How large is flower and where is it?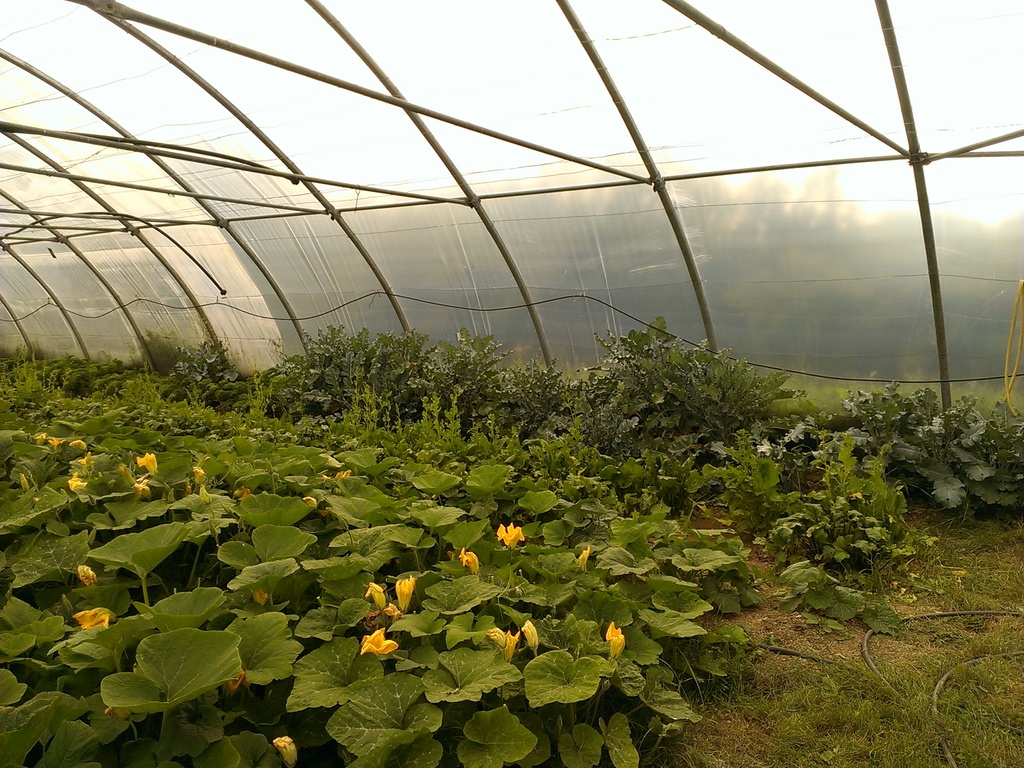
Bounding box: <bbox>394, 573, 419, 611</bbox>.
